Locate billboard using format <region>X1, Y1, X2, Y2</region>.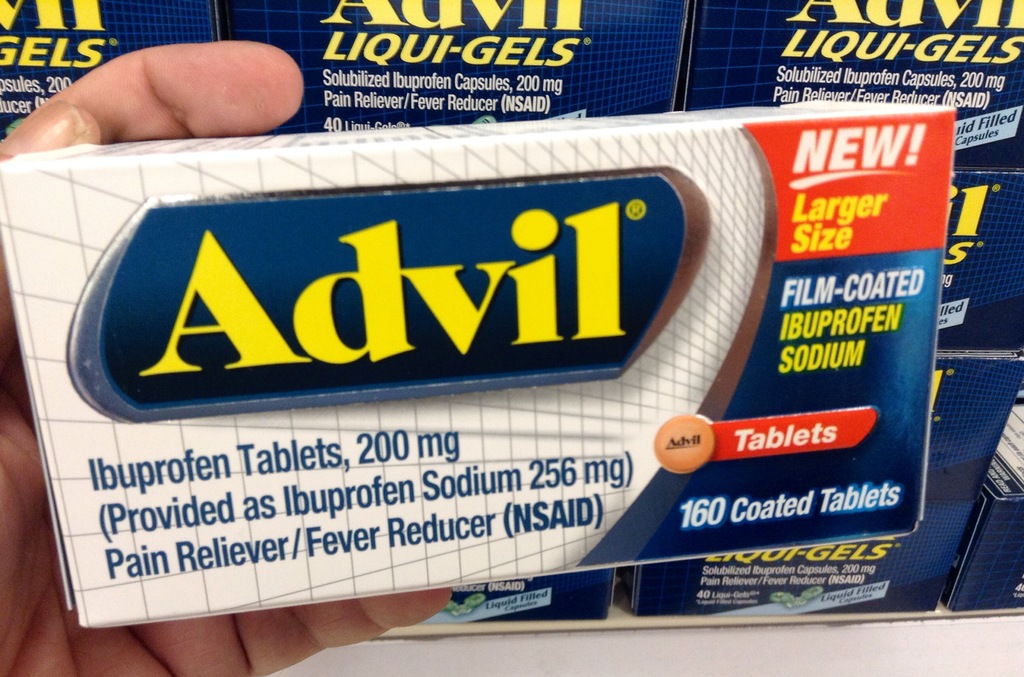
<region>0, 0, 1023, 611</region>.
